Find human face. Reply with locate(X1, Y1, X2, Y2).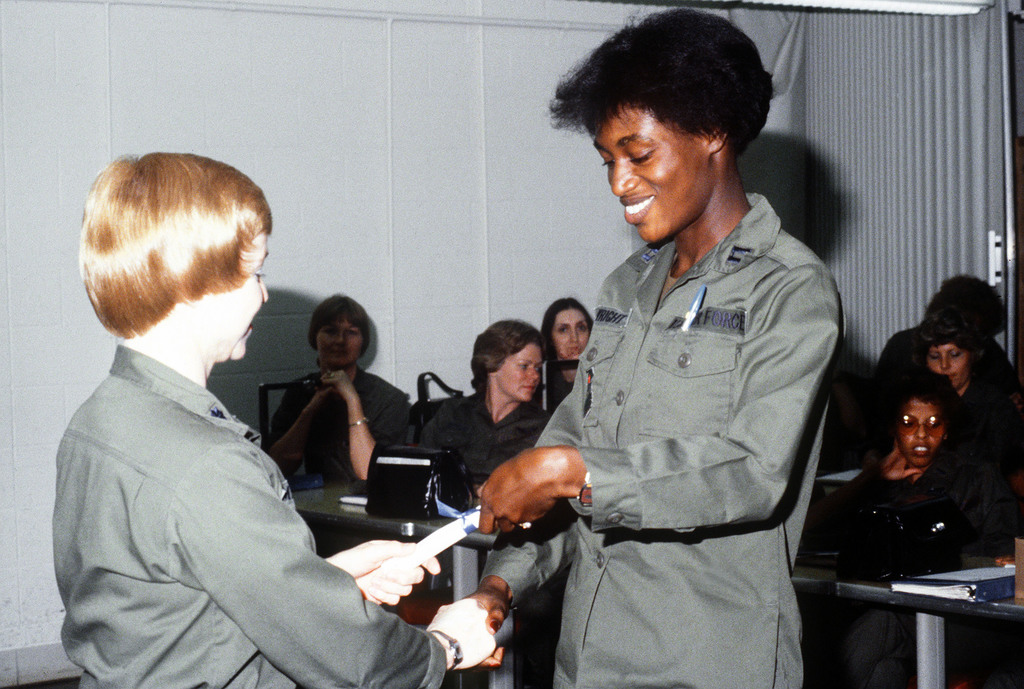
locate(317, 316, 366, 366).
